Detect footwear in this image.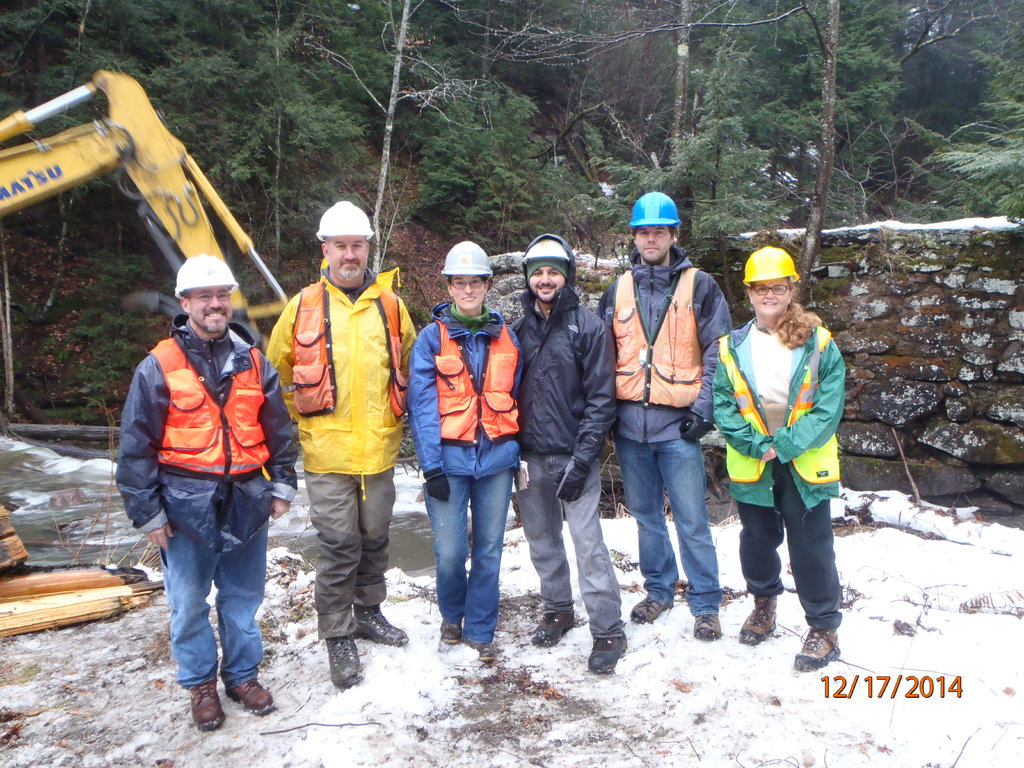
Detection: [479, 641, 499, 661].
